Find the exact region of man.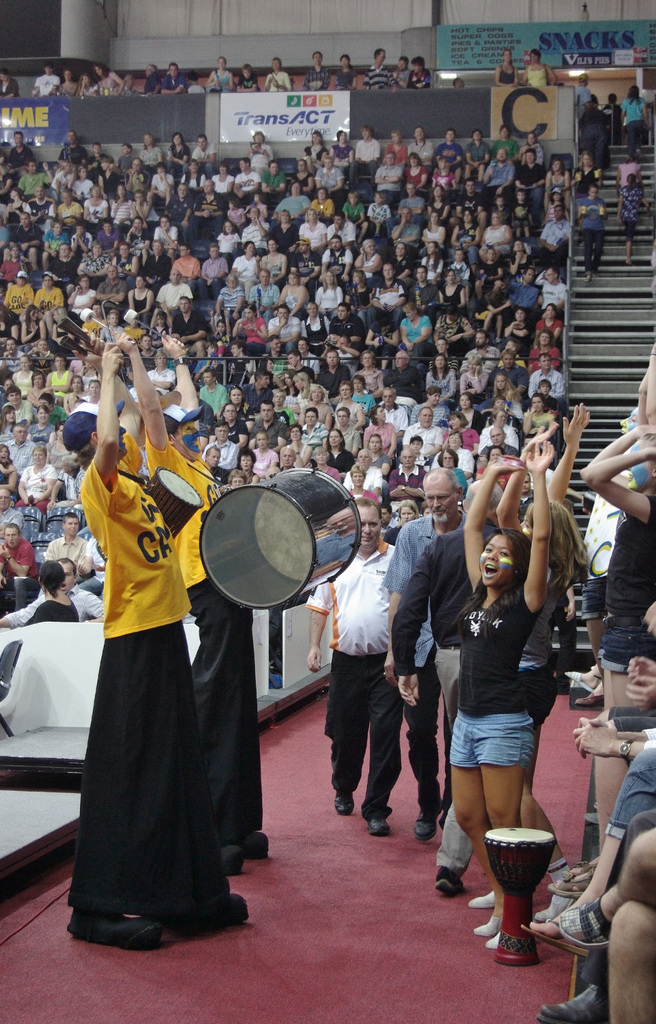
Exact region: bbox=[391, 56, 409, 85].
